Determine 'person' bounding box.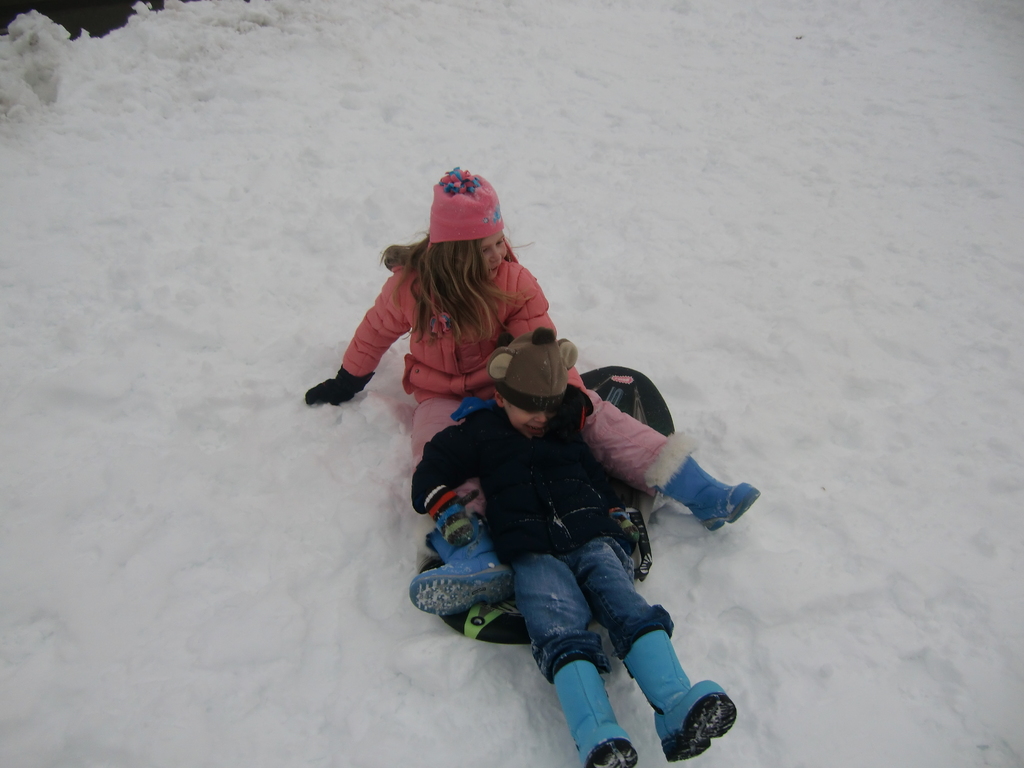
Determined: x1=408, y1=332, x2=747, y2=767.
